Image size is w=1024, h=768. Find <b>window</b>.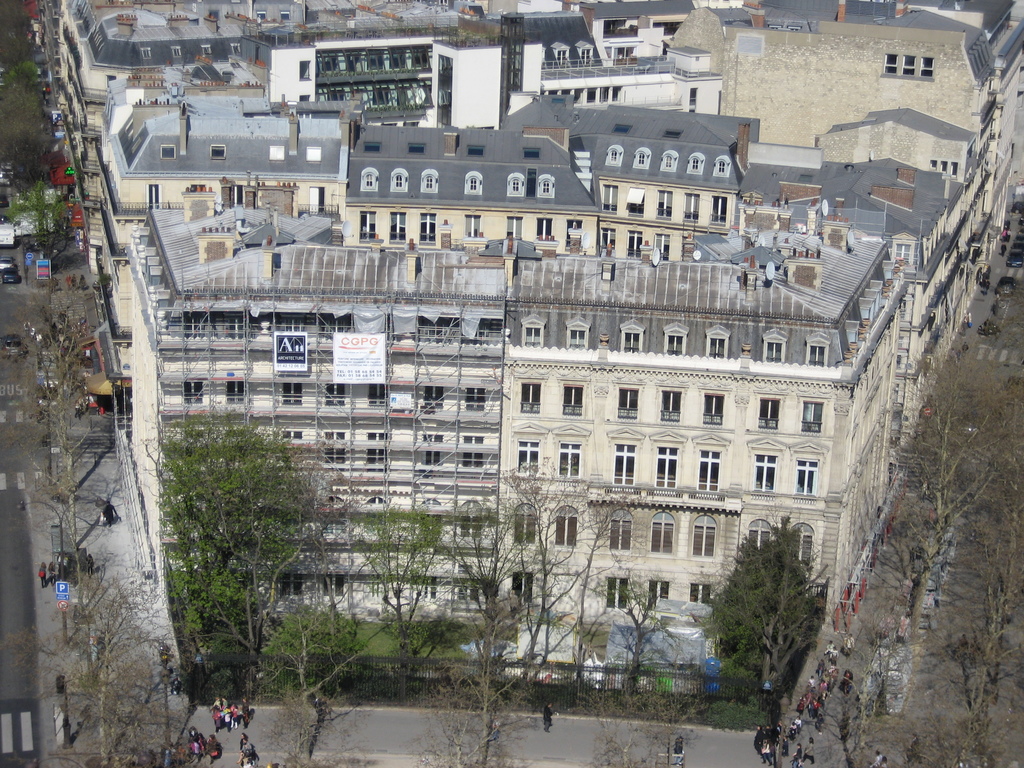
420 170 440 192.
